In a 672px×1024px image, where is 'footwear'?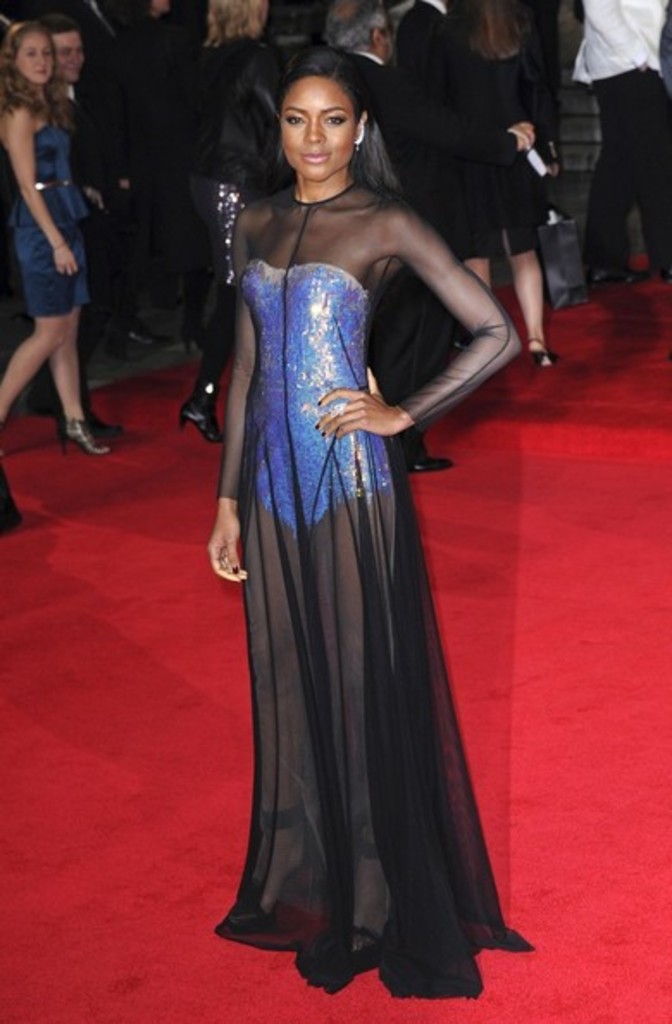
bbox(176, 393, 224, 445).
